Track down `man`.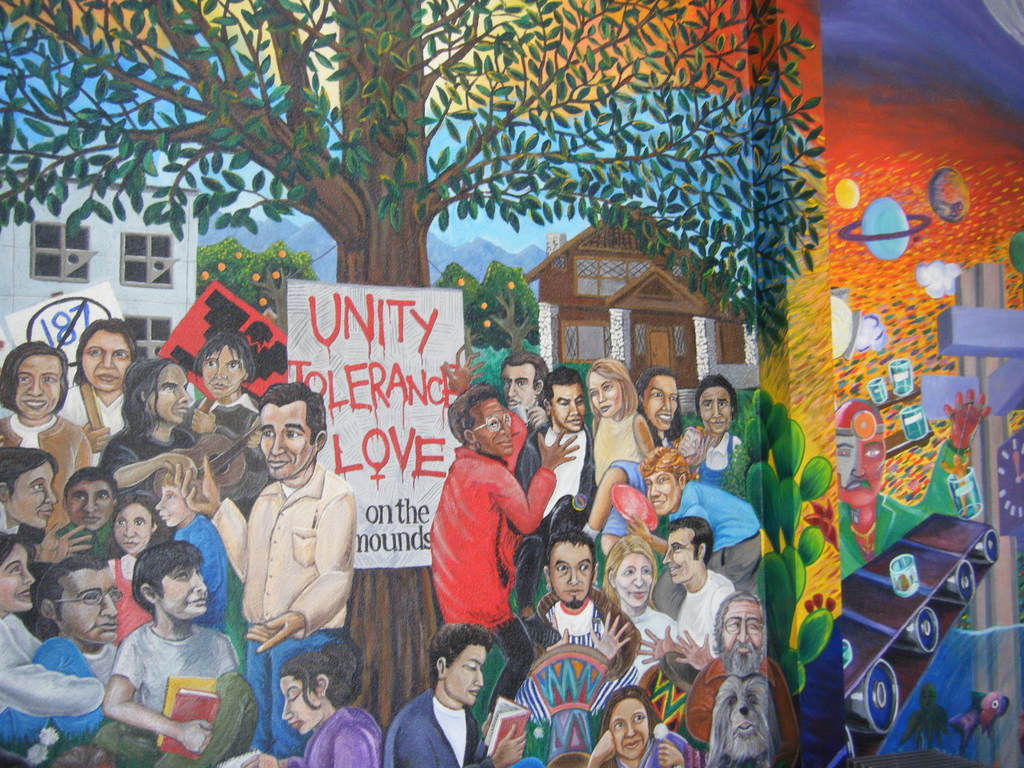
Tracked to rect(684, 591, 796, 762).
